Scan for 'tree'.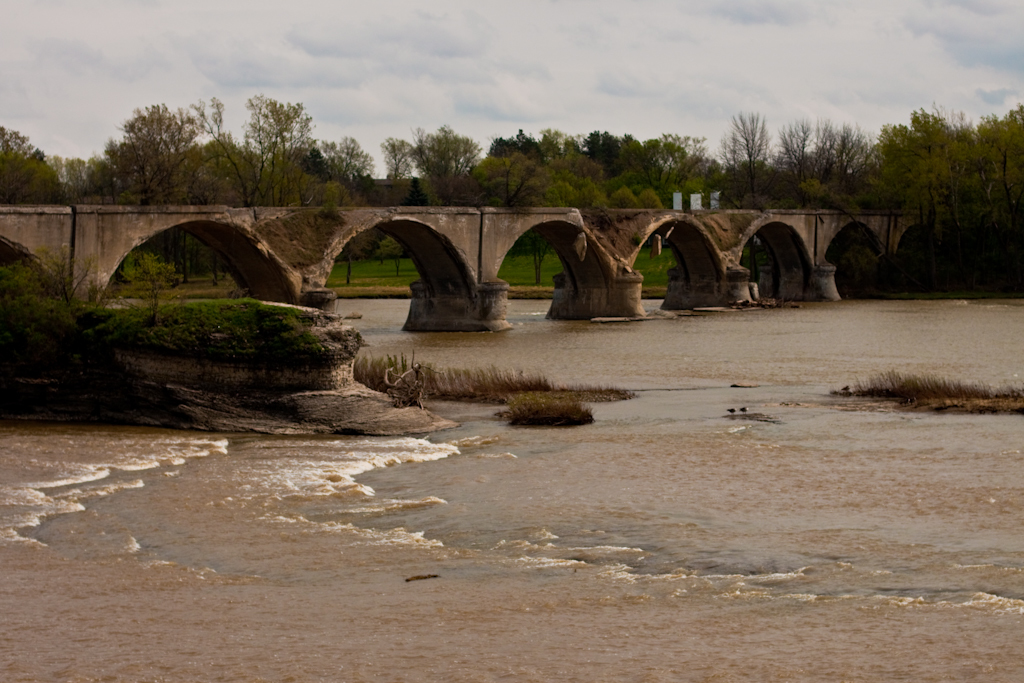
Scan result: l=815, t=115, r=861, b=180.
